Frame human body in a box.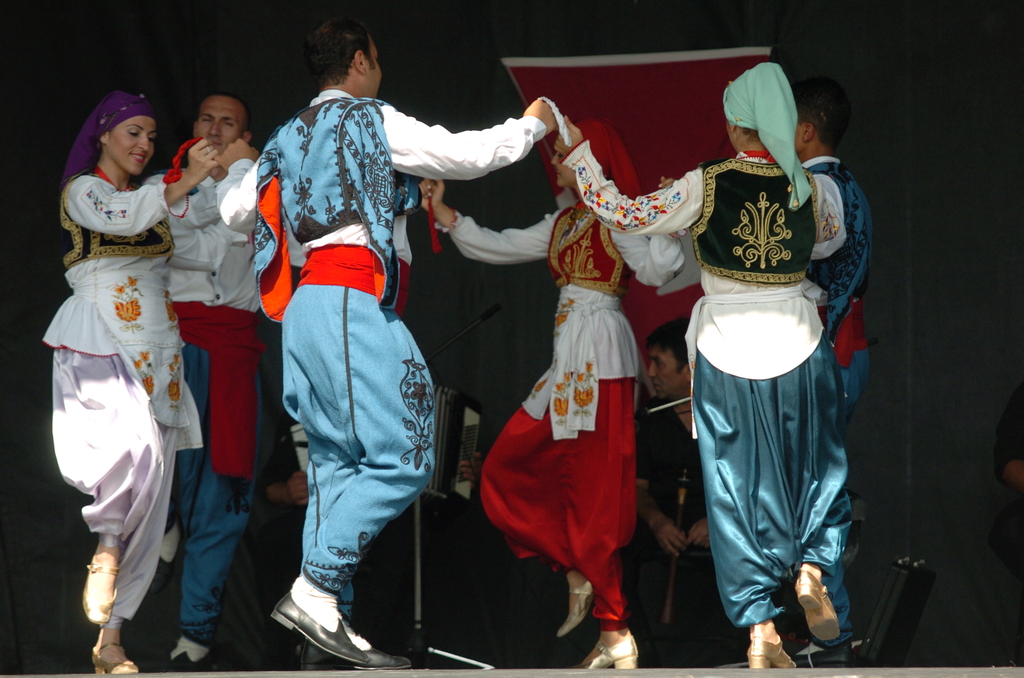
<bbox>227, 8, 556, 661</bbox>.
